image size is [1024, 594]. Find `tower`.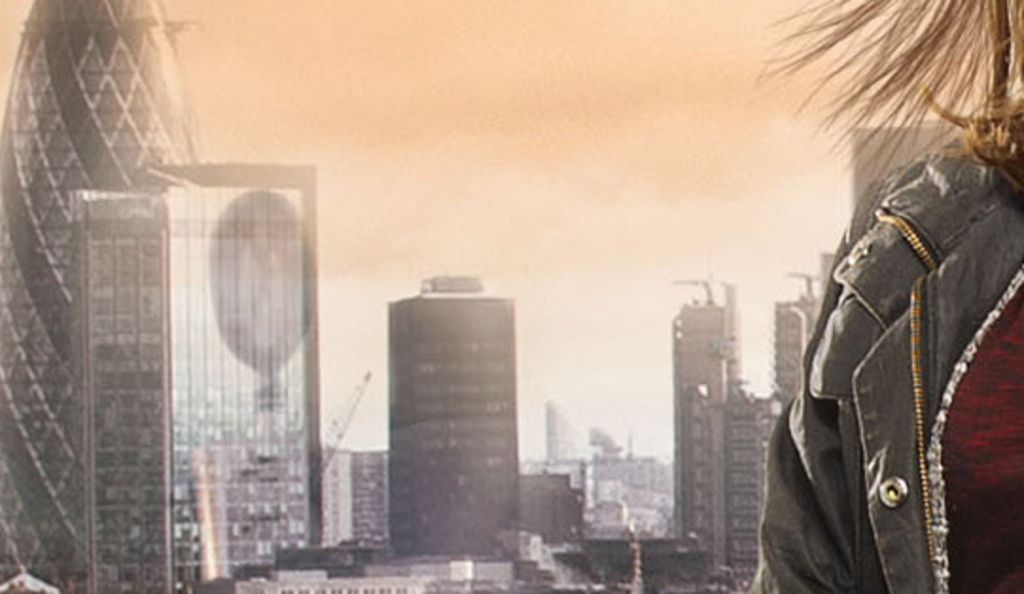
detection(146, 155, 322, 590).
